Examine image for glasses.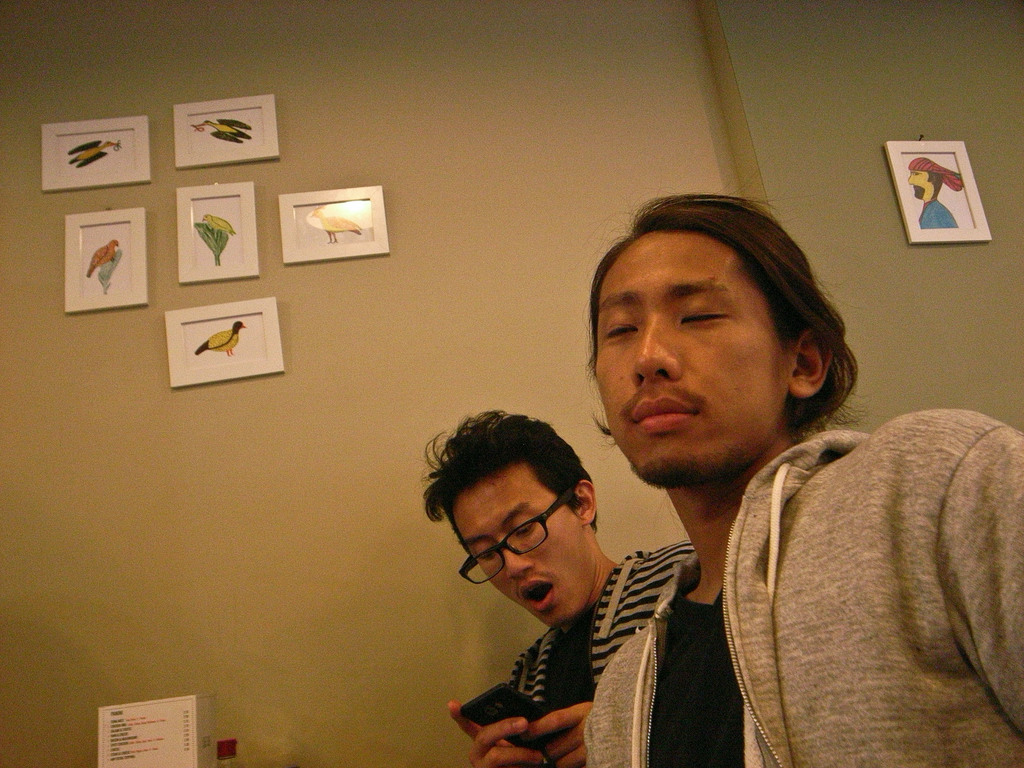
Examination result: 461, 487, 575, 587.
